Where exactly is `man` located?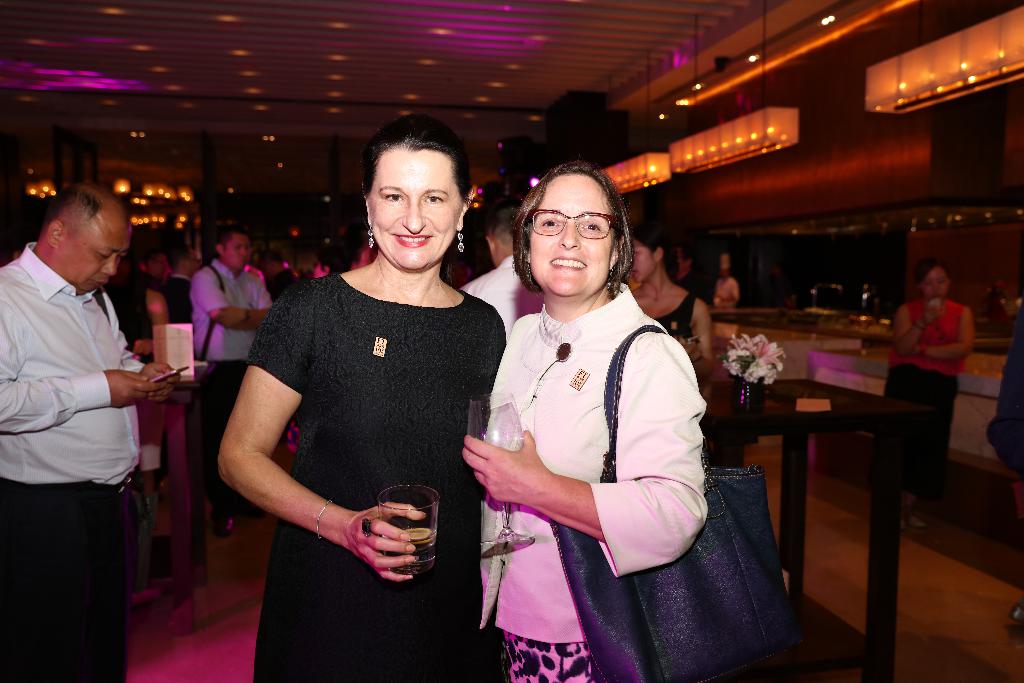
Its bounding box is [190,224,279,544].
